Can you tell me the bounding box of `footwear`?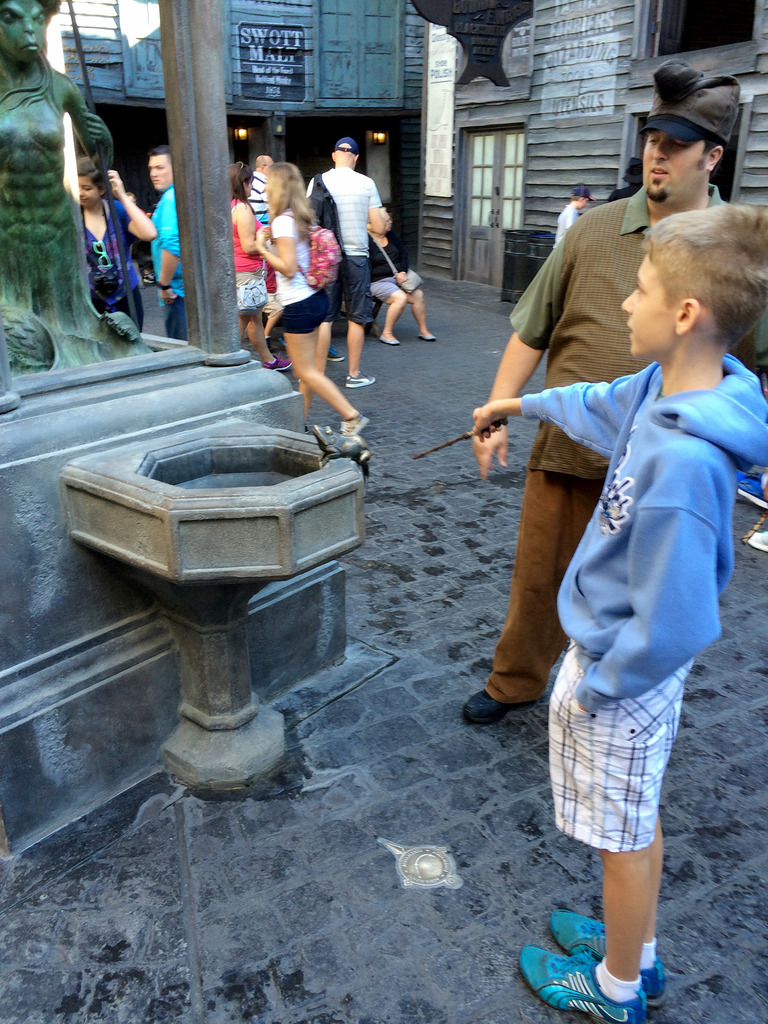
left=343, top=367, right=378, bottom=388.
